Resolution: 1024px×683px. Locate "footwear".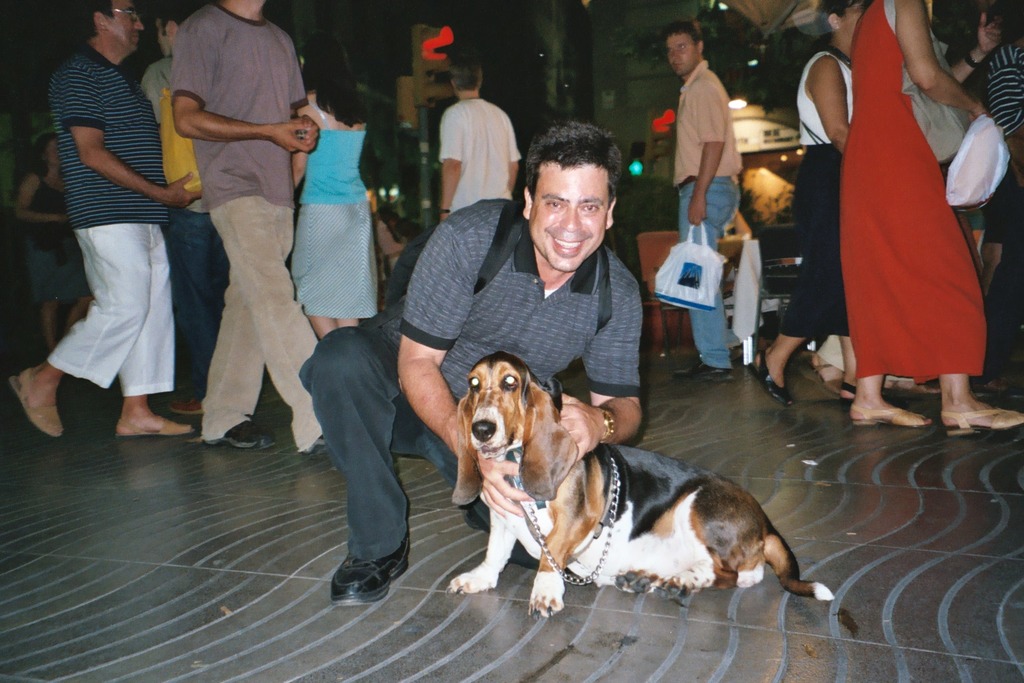
bbox(675, 363, 731, 381).
